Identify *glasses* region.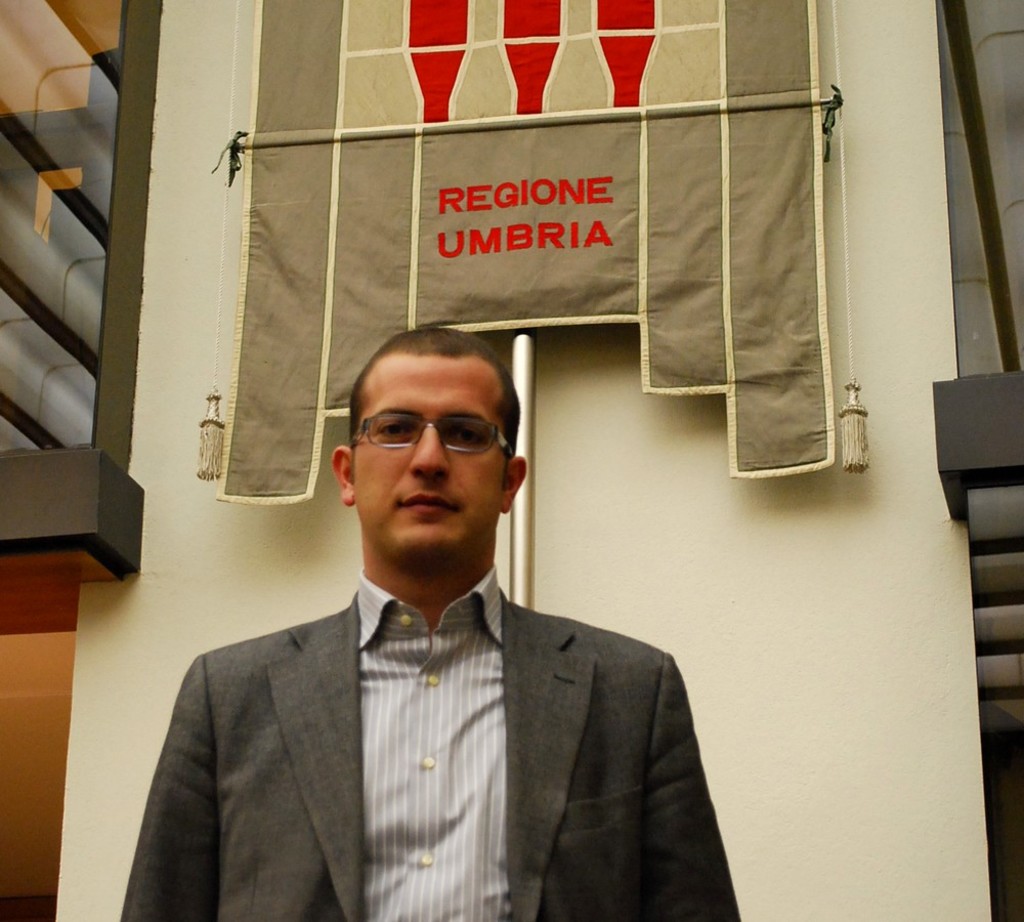
Region: box=[348, 409, 514, 466].
